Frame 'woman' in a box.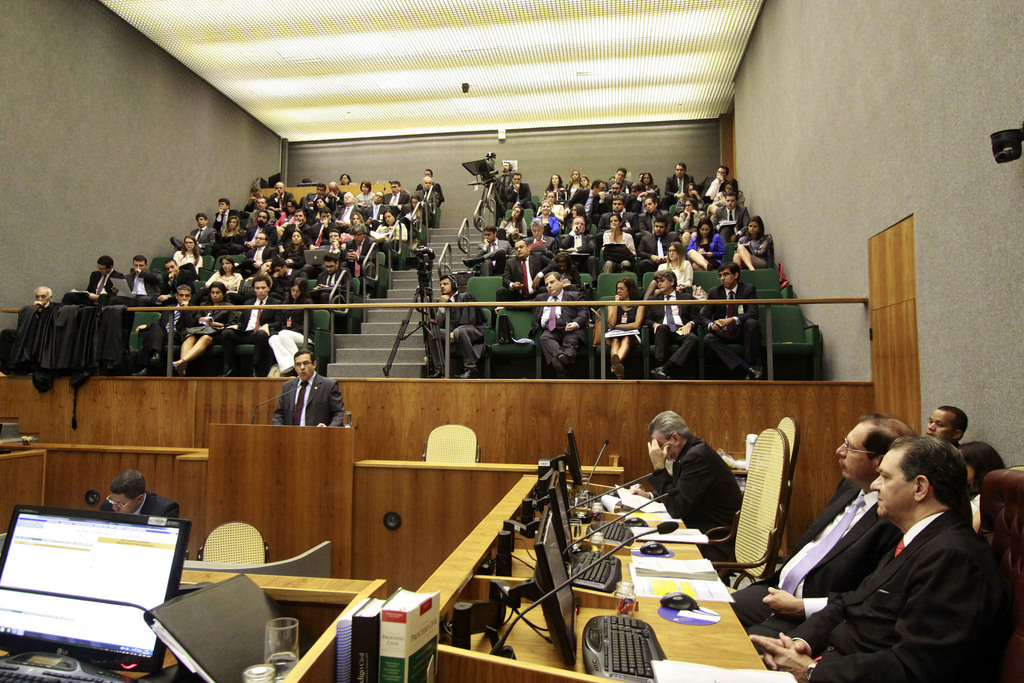
657 242 695 293.
